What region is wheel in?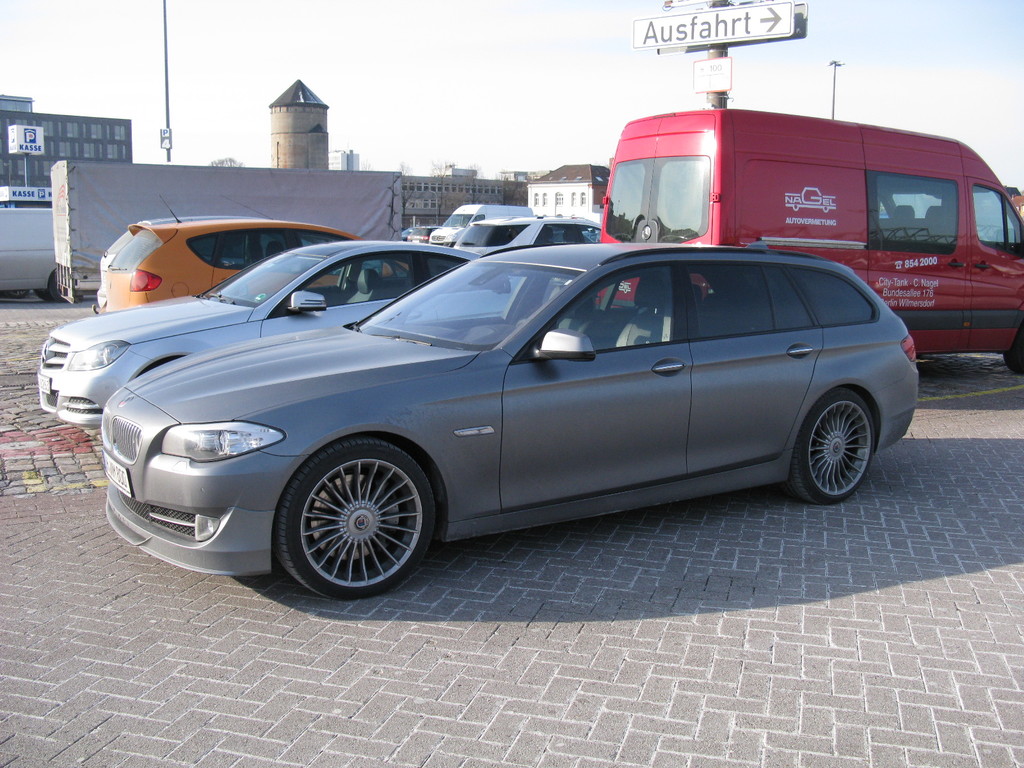
region(1001, 319, 1023, 373).
